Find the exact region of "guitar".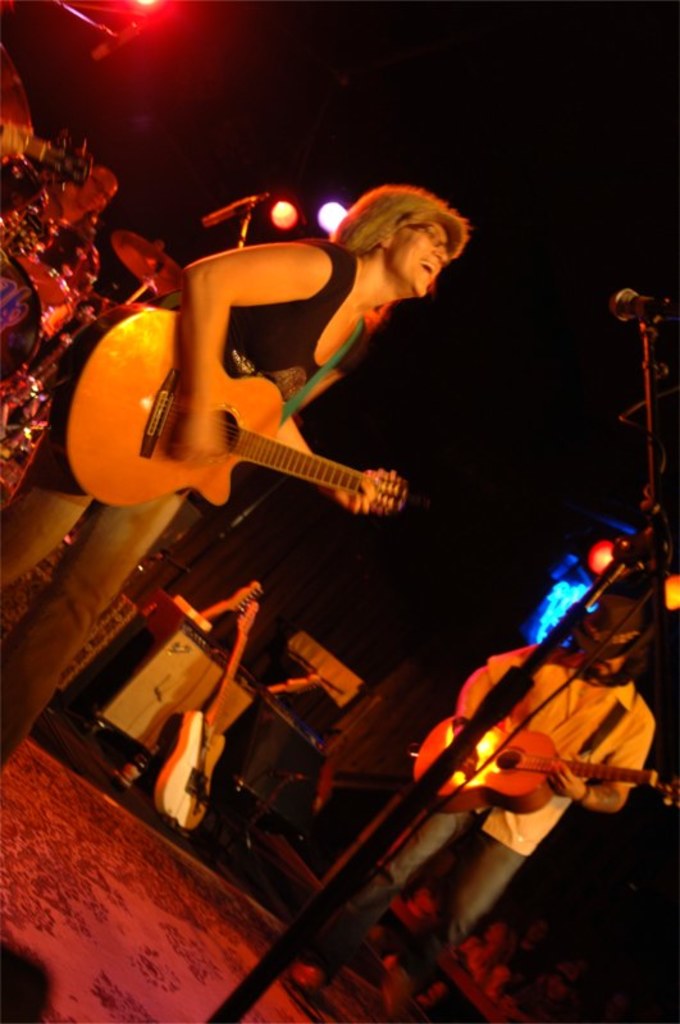
Exact region: (409, 713, 679, 818).
